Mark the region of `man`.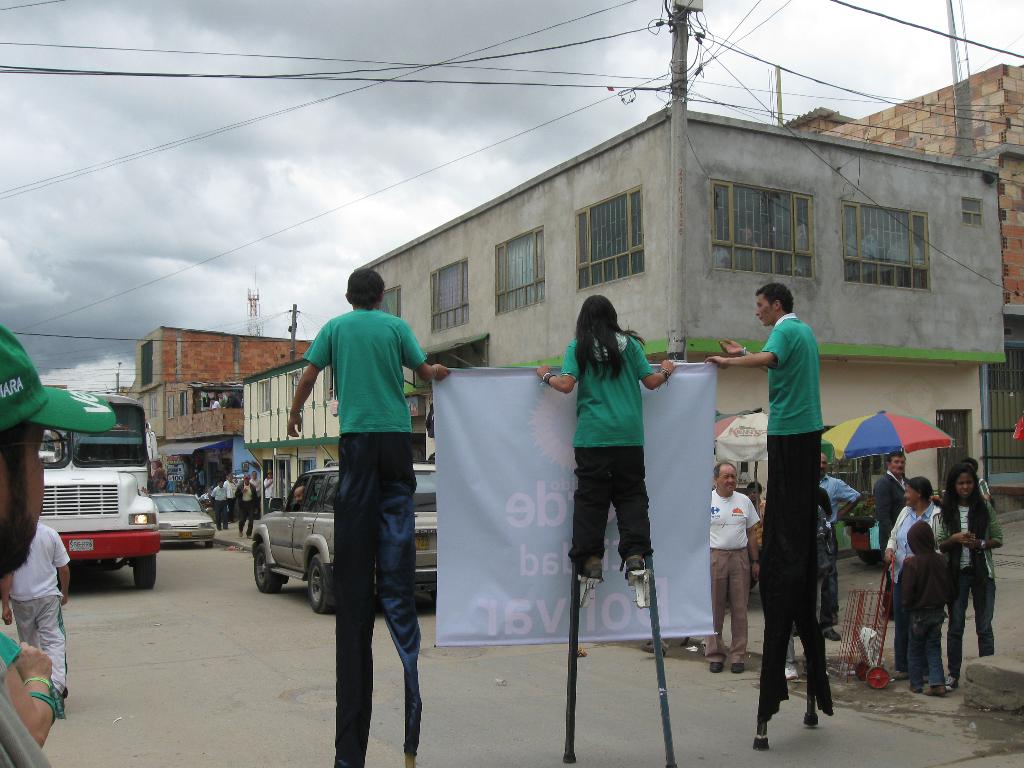
Region: {"left": 0, "top": 320, "right": 116, "bottom": 767}.
